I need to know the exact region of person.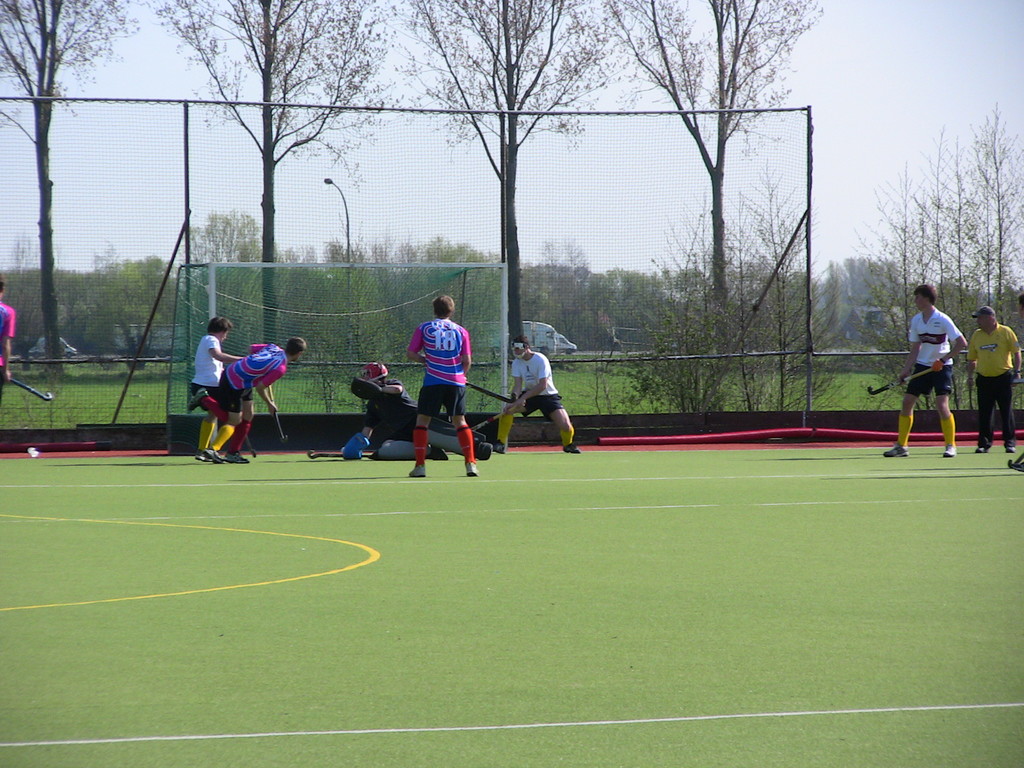
Region: locate(963, 306, 1023, 449).
